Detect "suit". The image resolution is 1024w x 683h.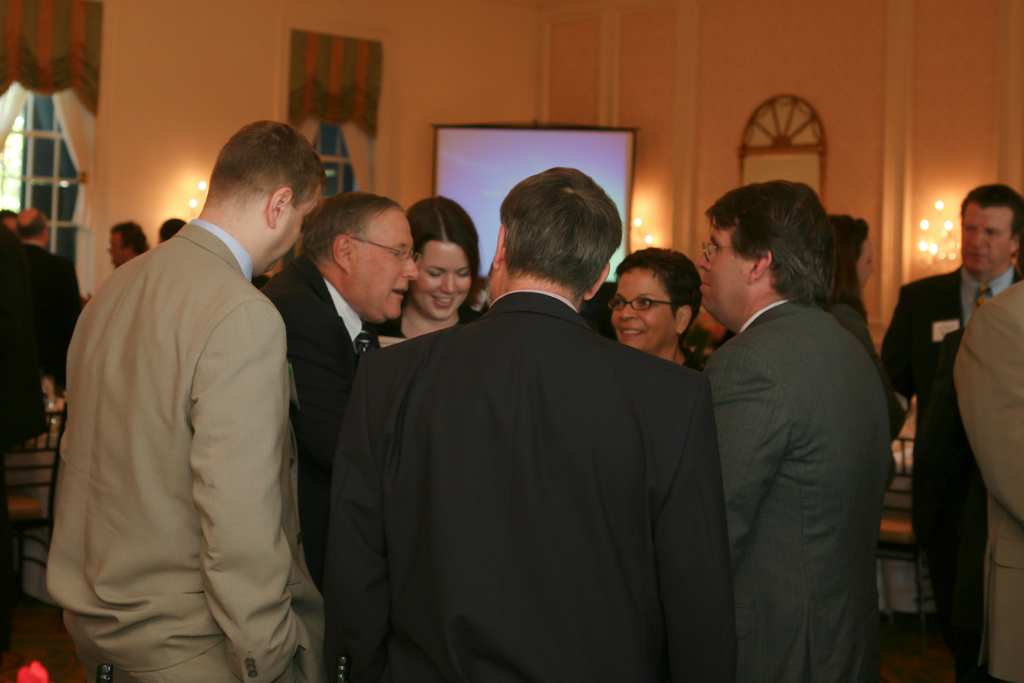
box(259, 254, 380, 593).
